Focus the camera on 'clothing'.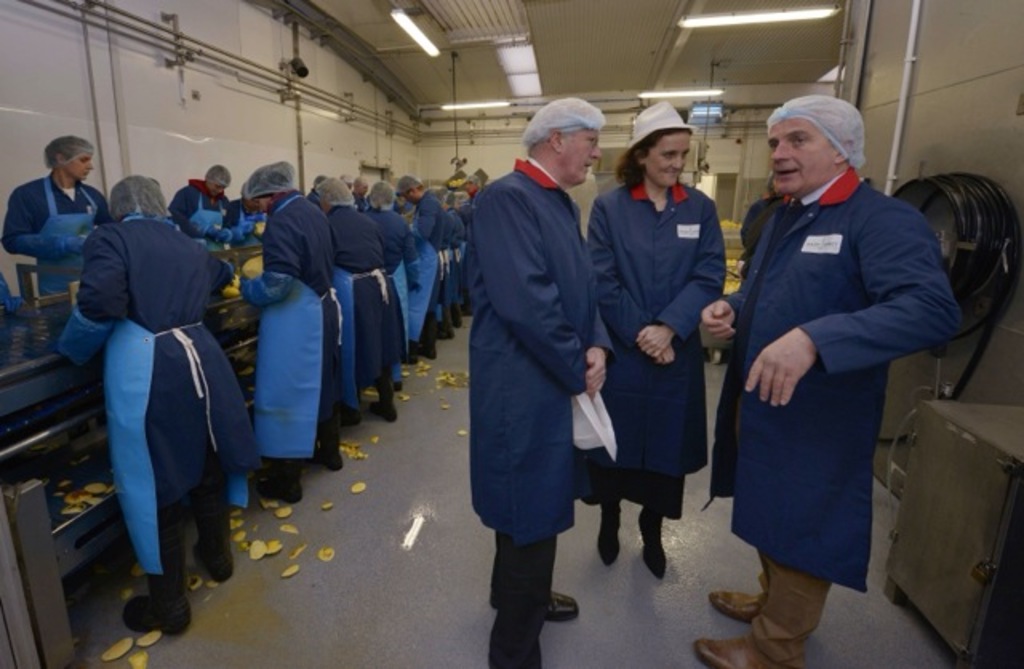
Focus region: l=752, t=546, r=826, b=666.
